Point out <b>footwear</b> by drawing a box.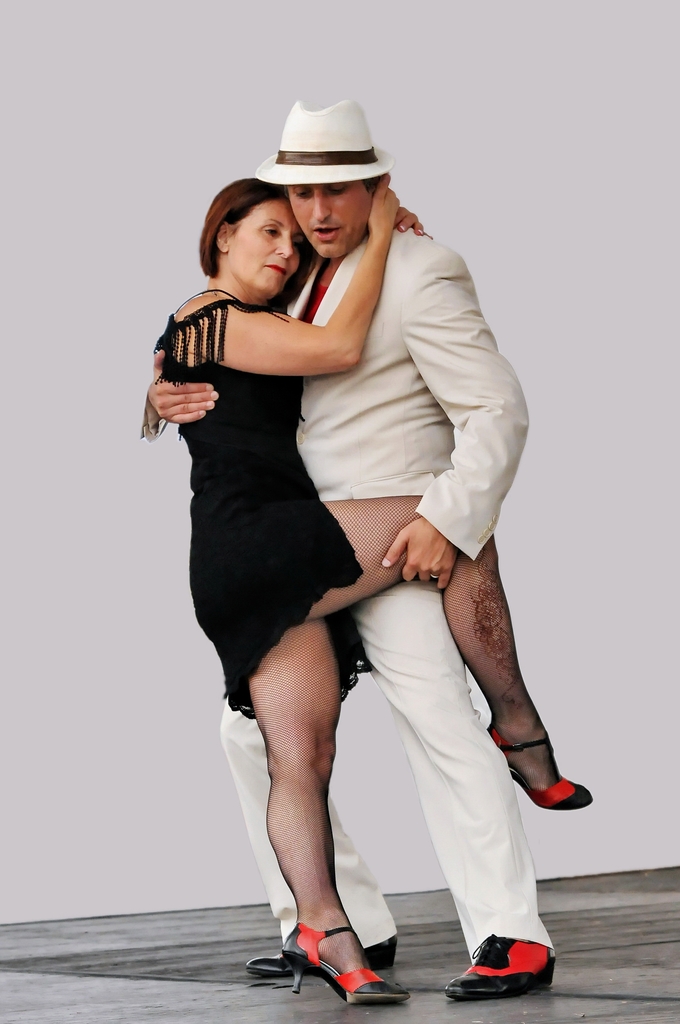
485 719 592 810.
